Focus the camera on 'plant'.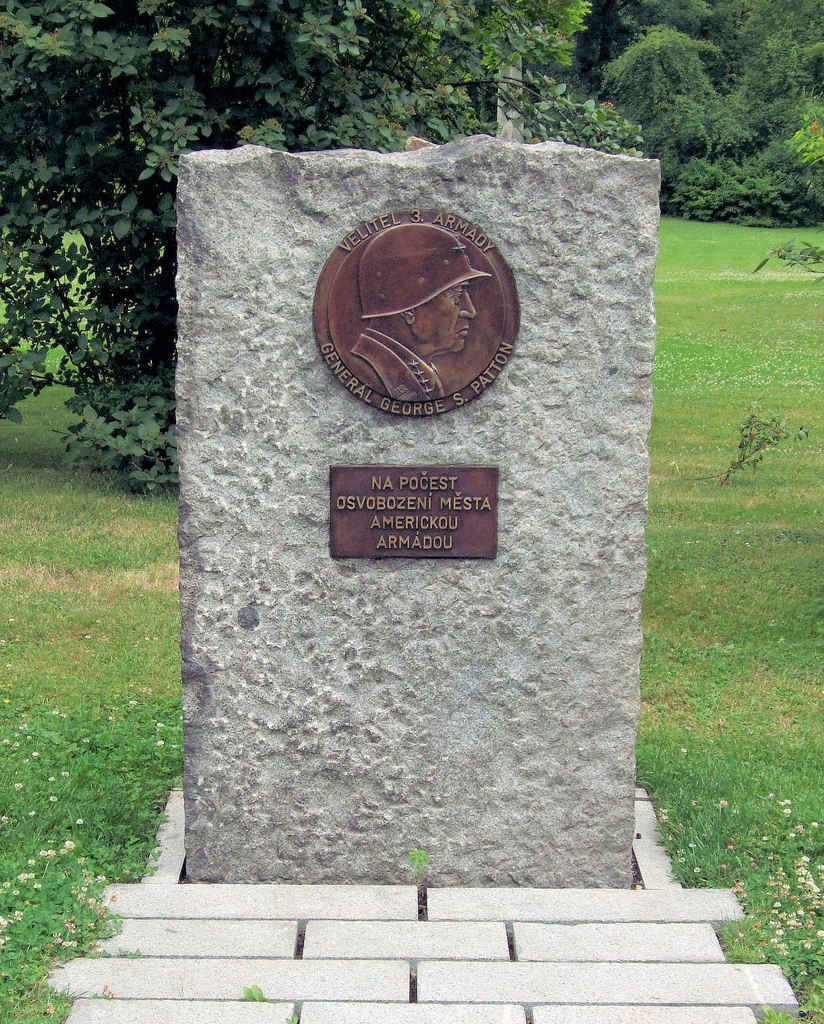
Focus region: x1=718, y1=408, x2=816, y2=490.
